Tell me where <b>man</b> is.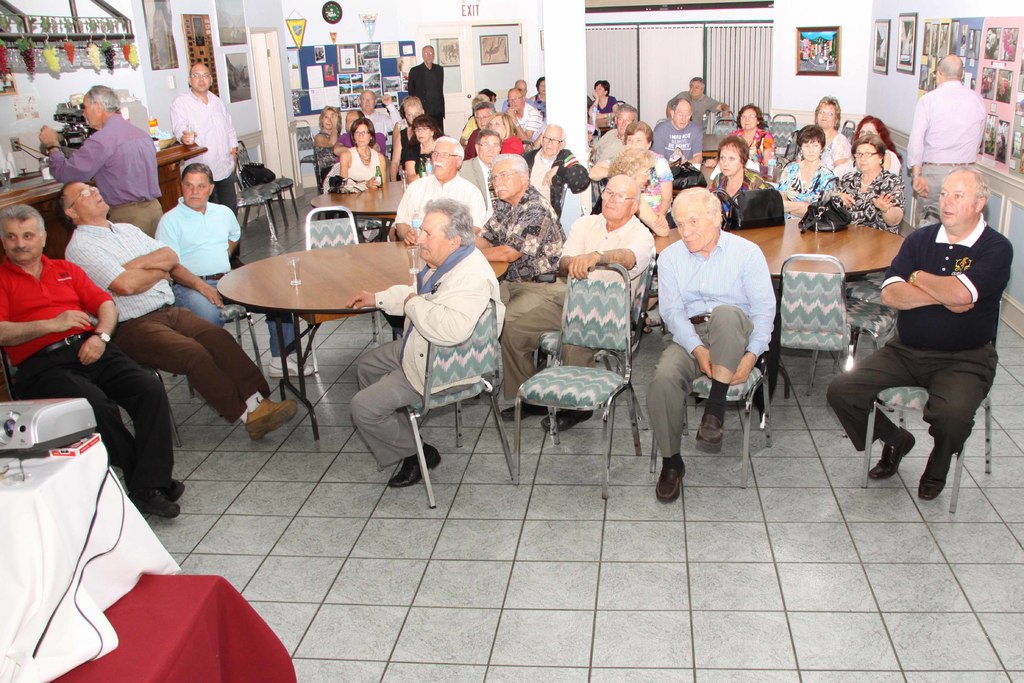
<b>man</b> is at 654, 184, 792, 501.
